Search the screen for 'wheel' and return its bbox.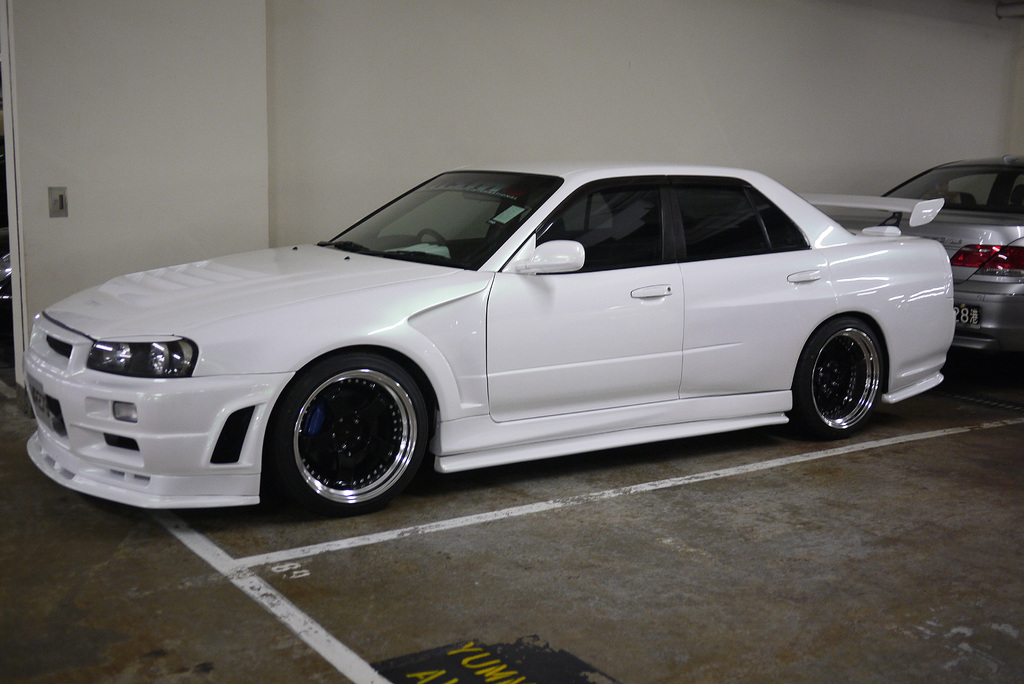
Found: Rect(266, 347, 431, 522).
